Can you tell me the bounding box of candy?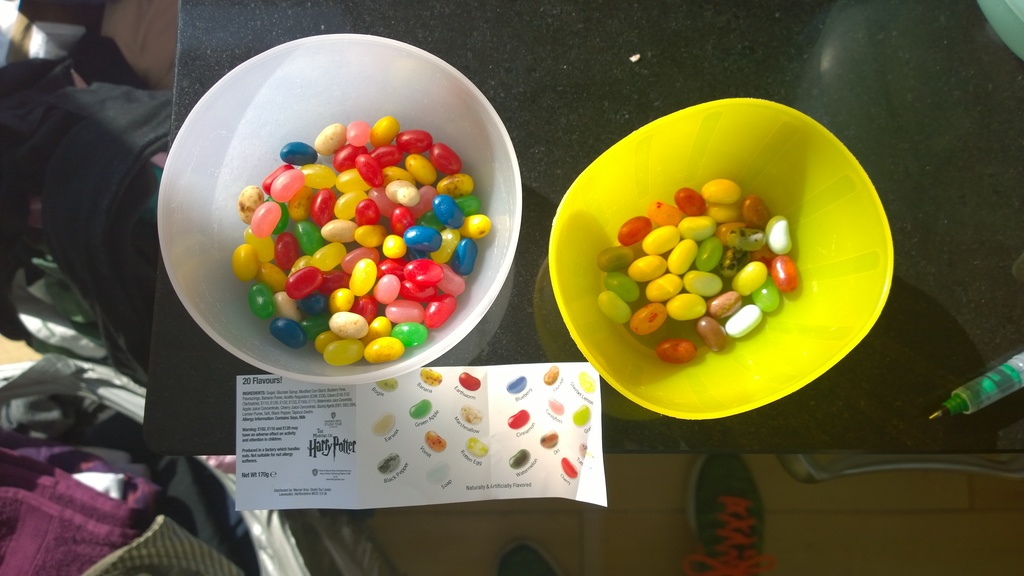
424, 431, 447, 456.
